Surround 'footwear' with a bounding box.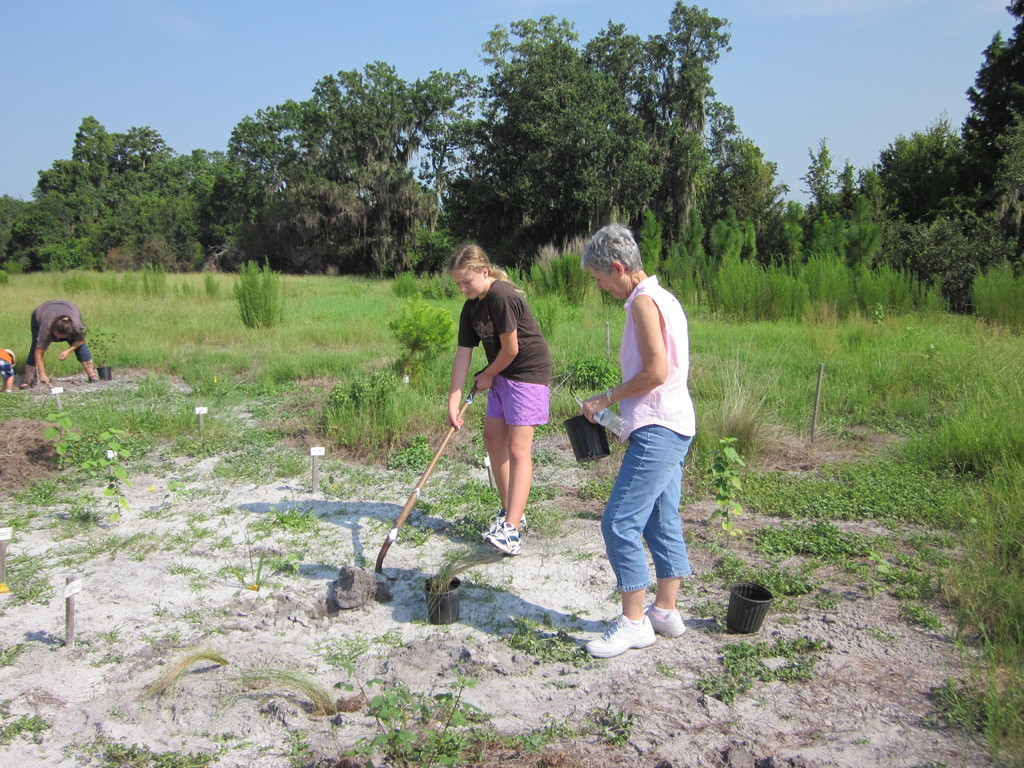
bbox=[88, 373, 97, 383].
